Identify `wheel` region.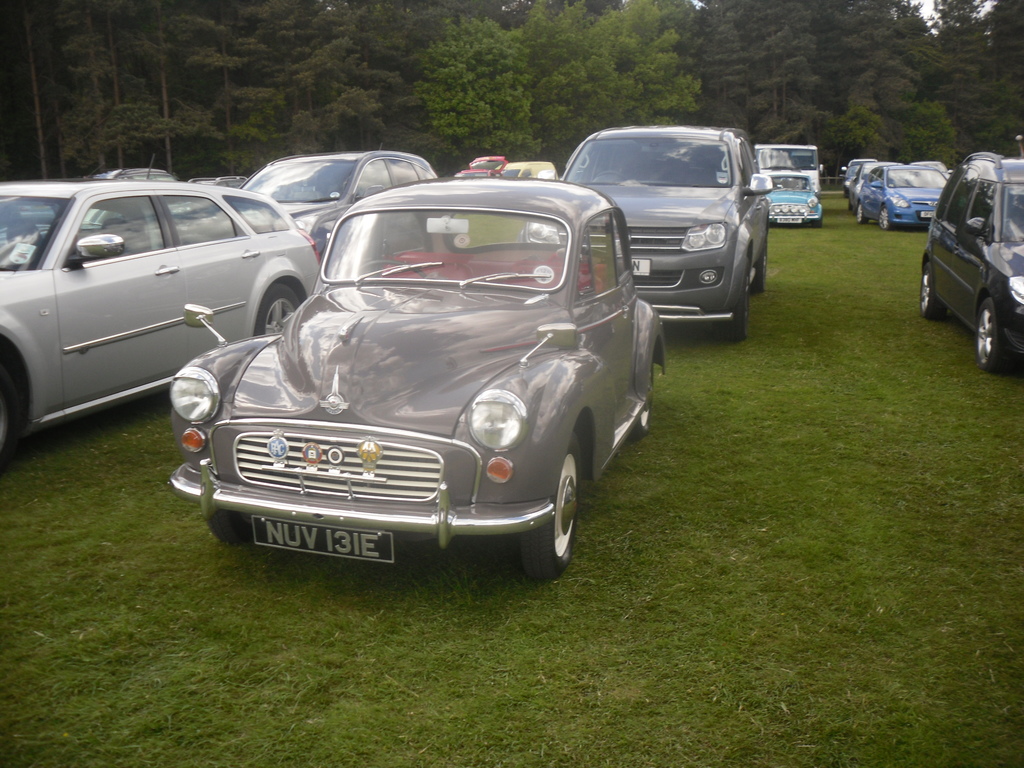
Region: region(918, 260, 948, 319).
